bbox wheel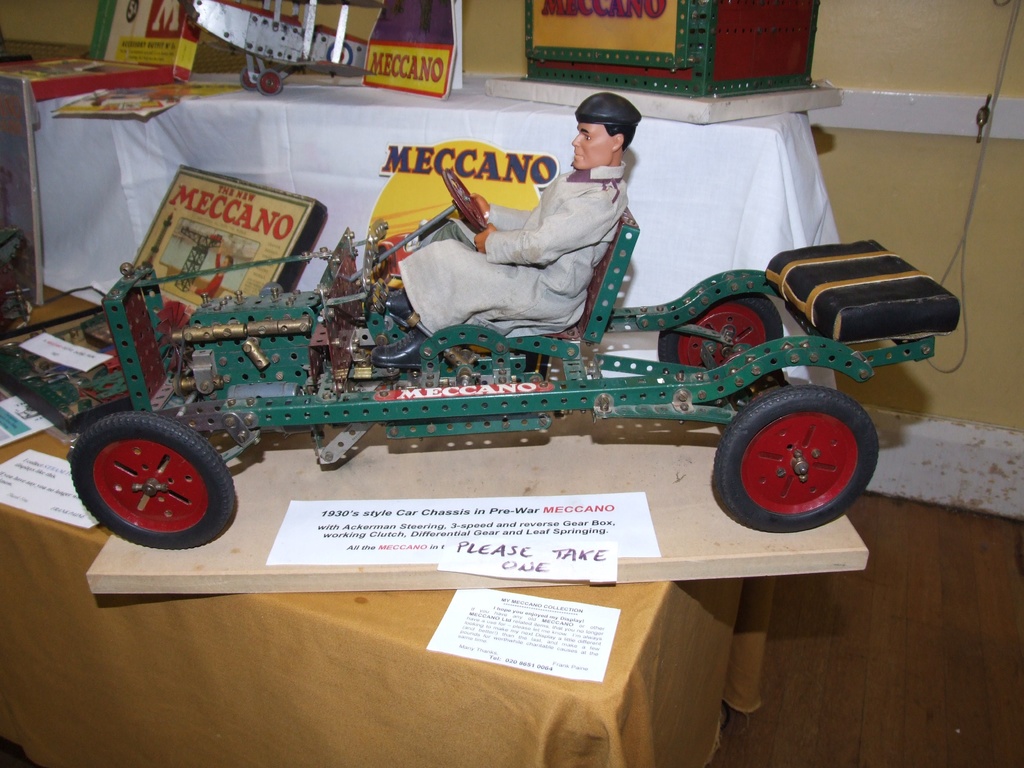
74:410:235:549
